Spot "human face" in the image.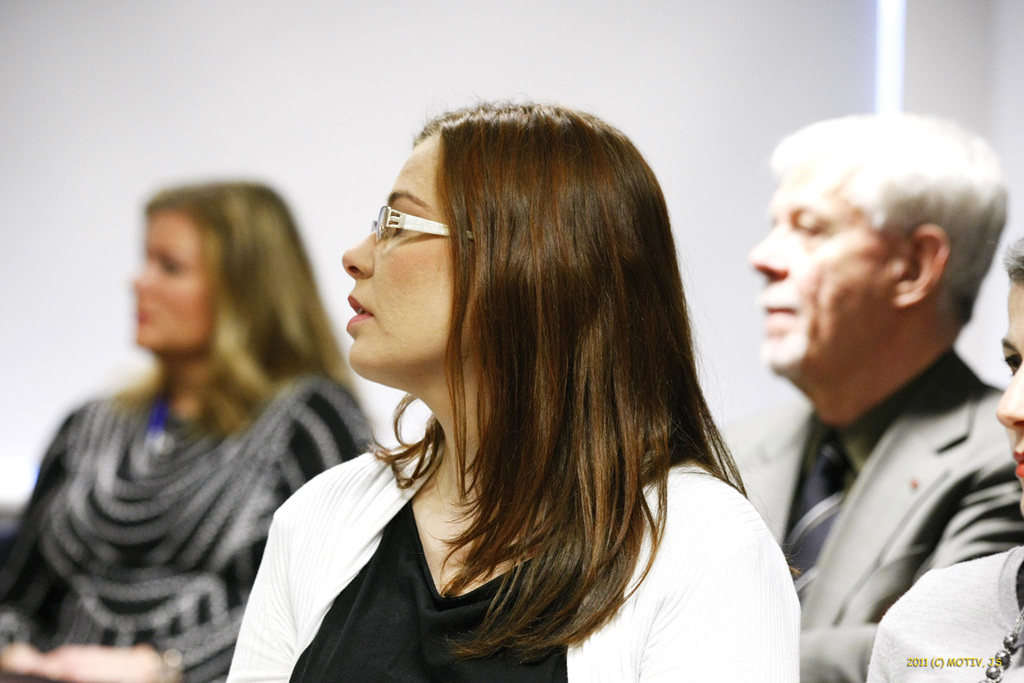
"human face" found at Rect(337, 132, 470, 373).
